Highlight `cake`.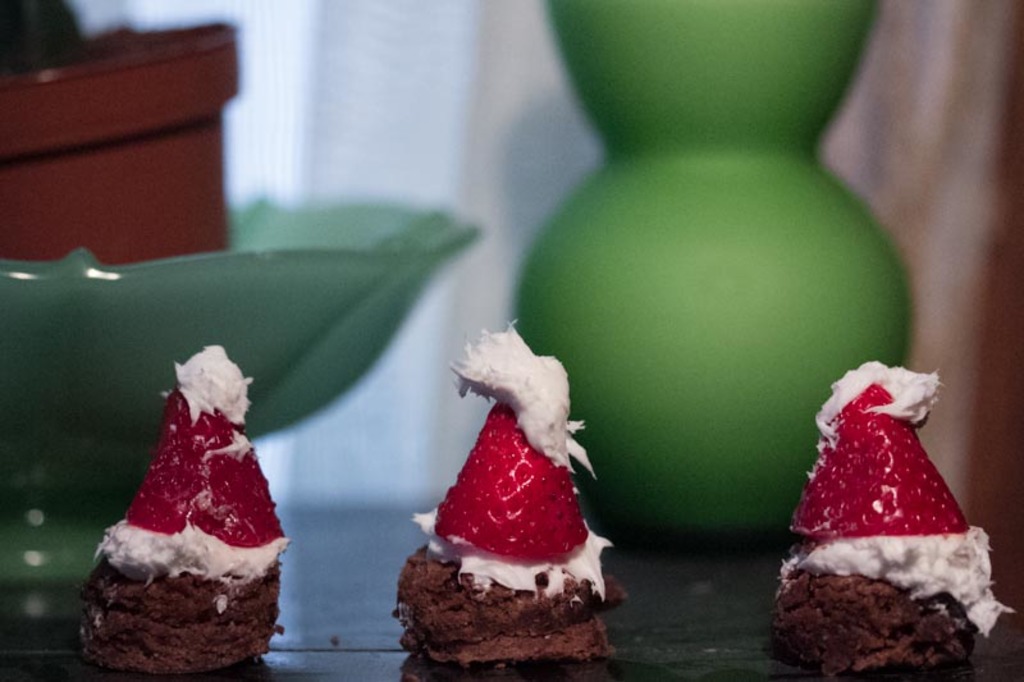
Highlighted region: bbox=(407, 398, 639, 670).
